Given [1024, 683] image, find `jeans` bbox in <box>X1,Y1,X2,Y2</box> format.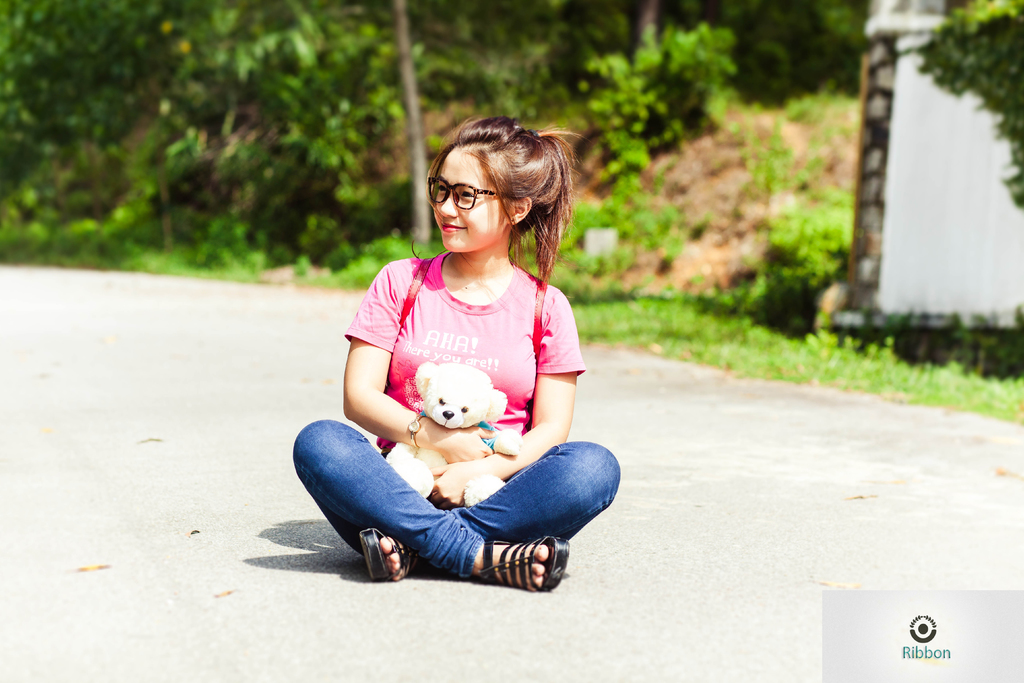
<box>293,419,621,578</box>.
